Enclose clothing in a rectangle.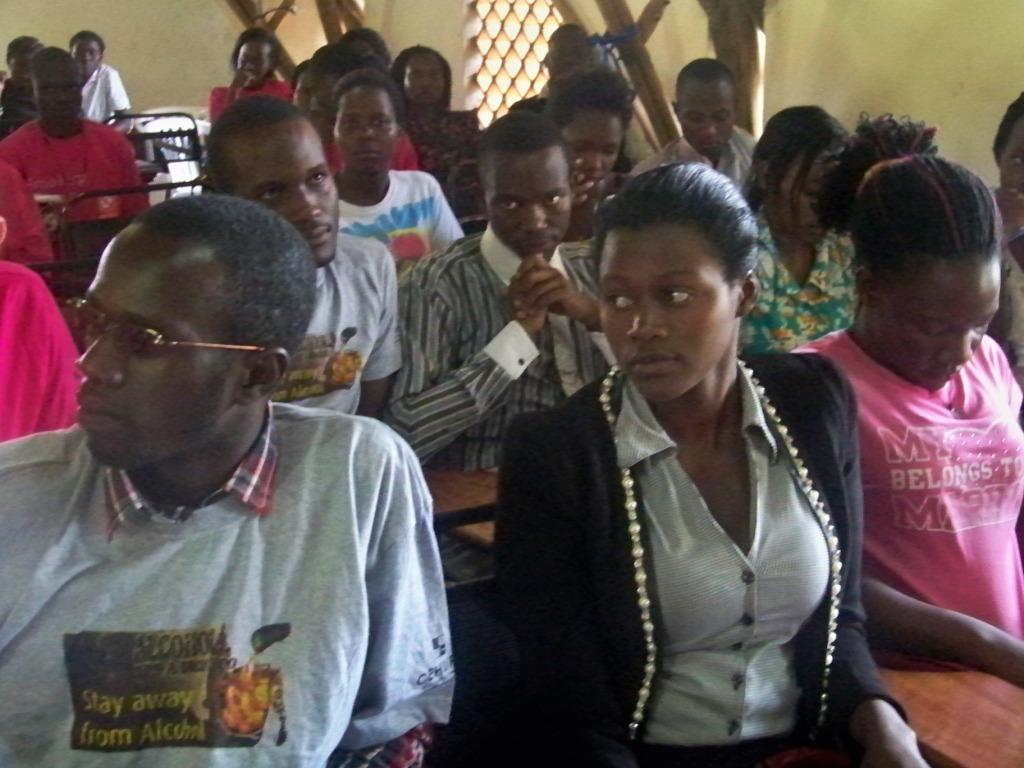
rect(623, 119, 755, 190).
